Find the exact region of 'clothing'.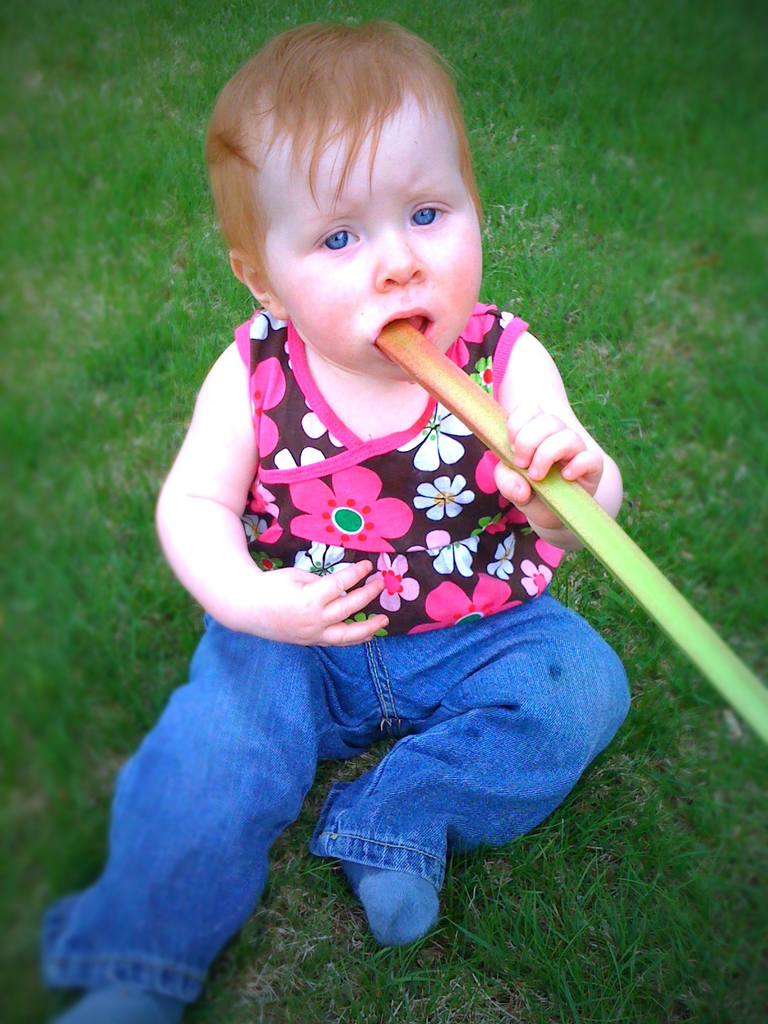
Exact region: (x1=88, y1=237, x2=634, y2=934).
